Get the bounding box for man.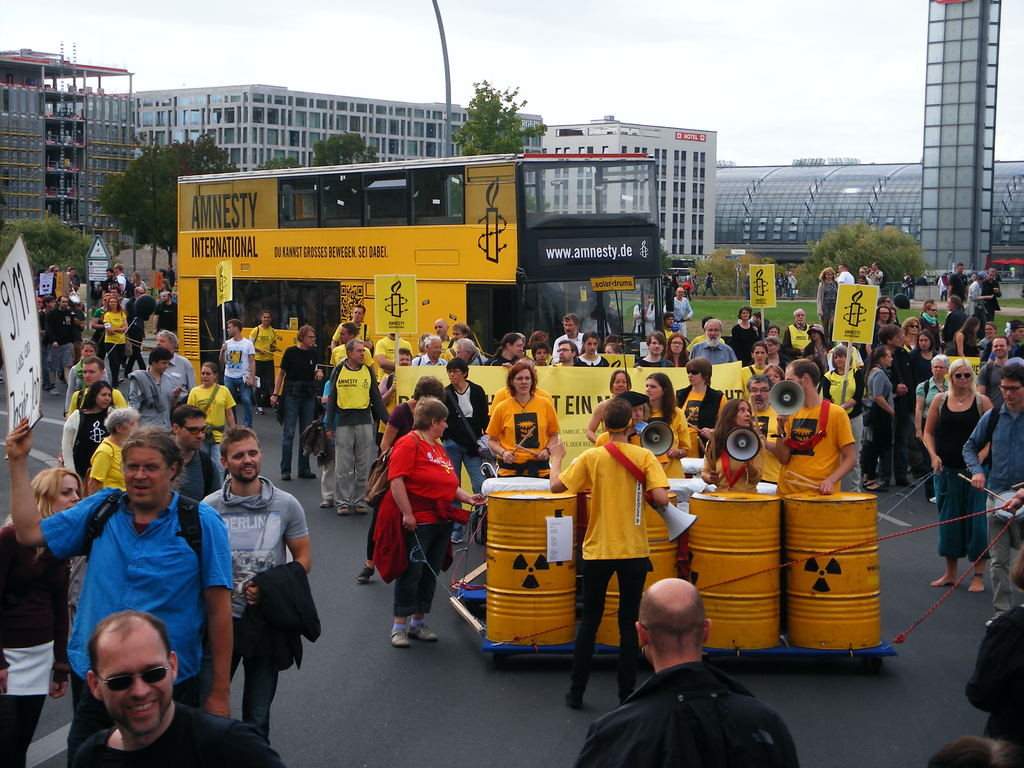
431 315 445 332.
